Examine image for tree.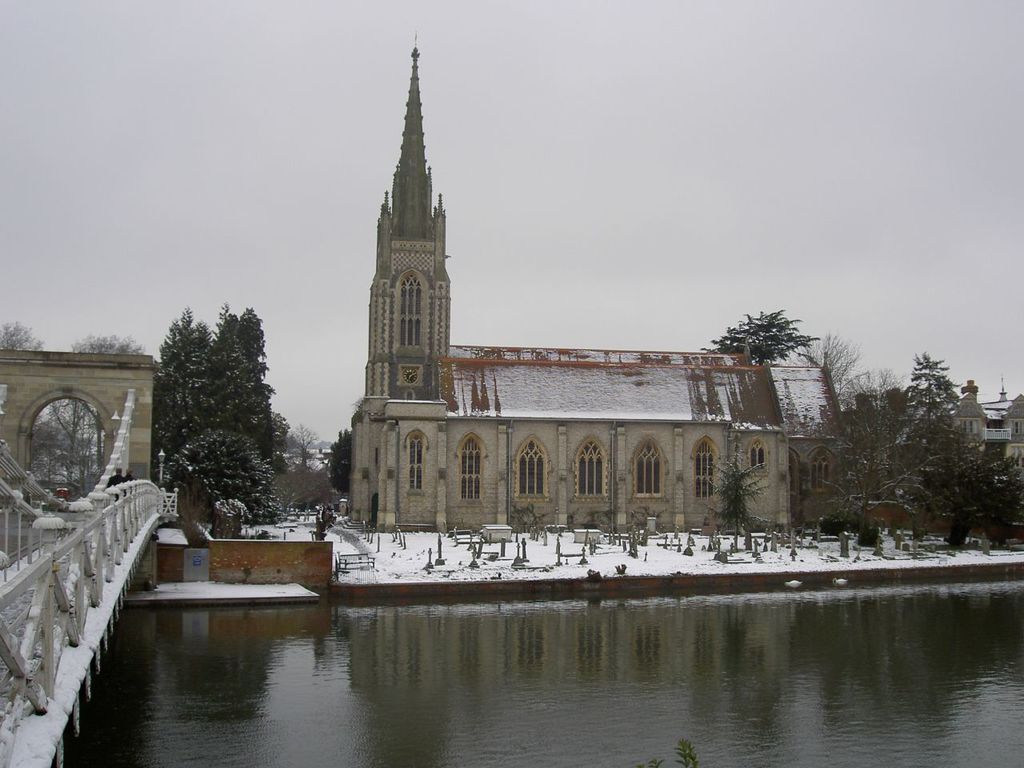
Examination result: 817 402 955 533.
